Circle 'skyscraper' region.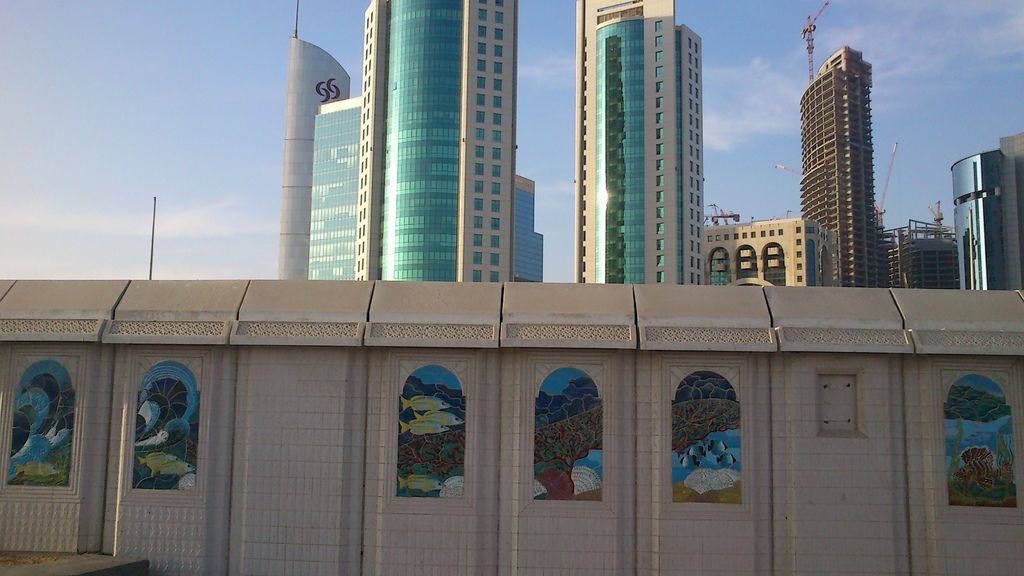
Region: (x1=572, y1=0, x2=709, y2=285).
